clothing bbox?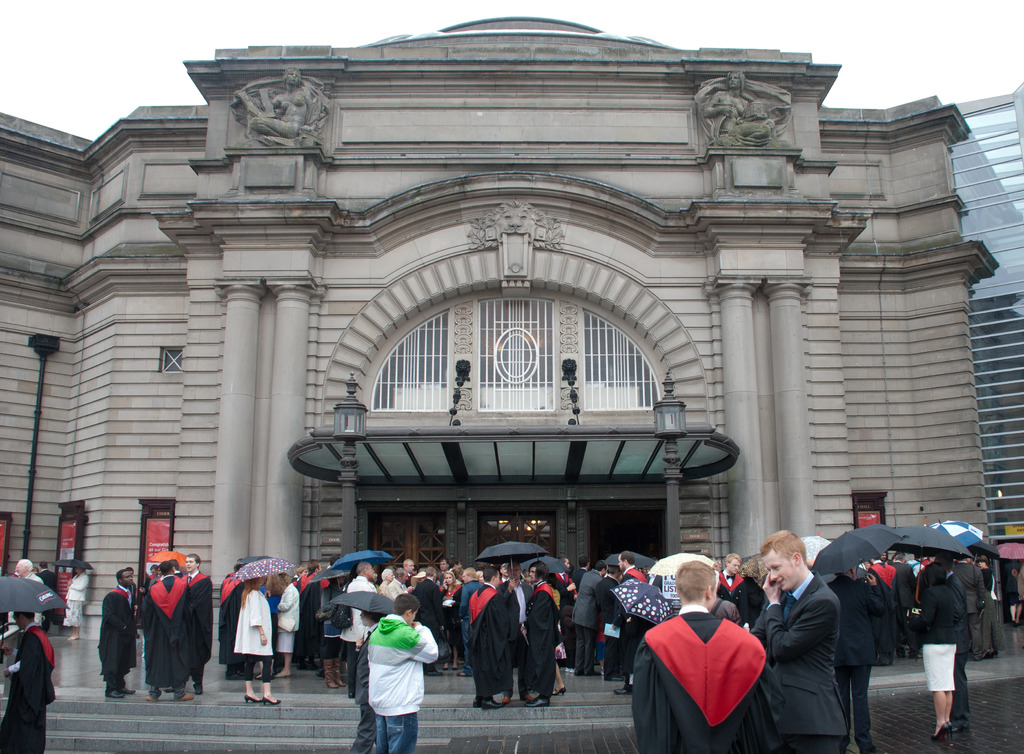
(403, 573, 417, 588)
